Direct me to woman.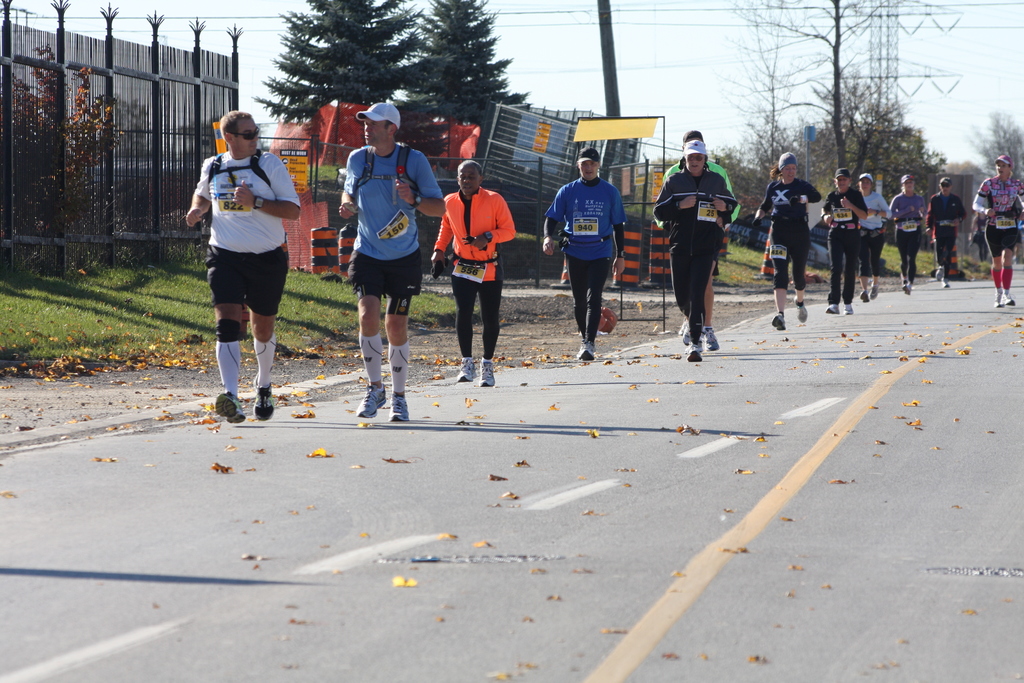
Direction: locate(659, 140, 744, 354).
